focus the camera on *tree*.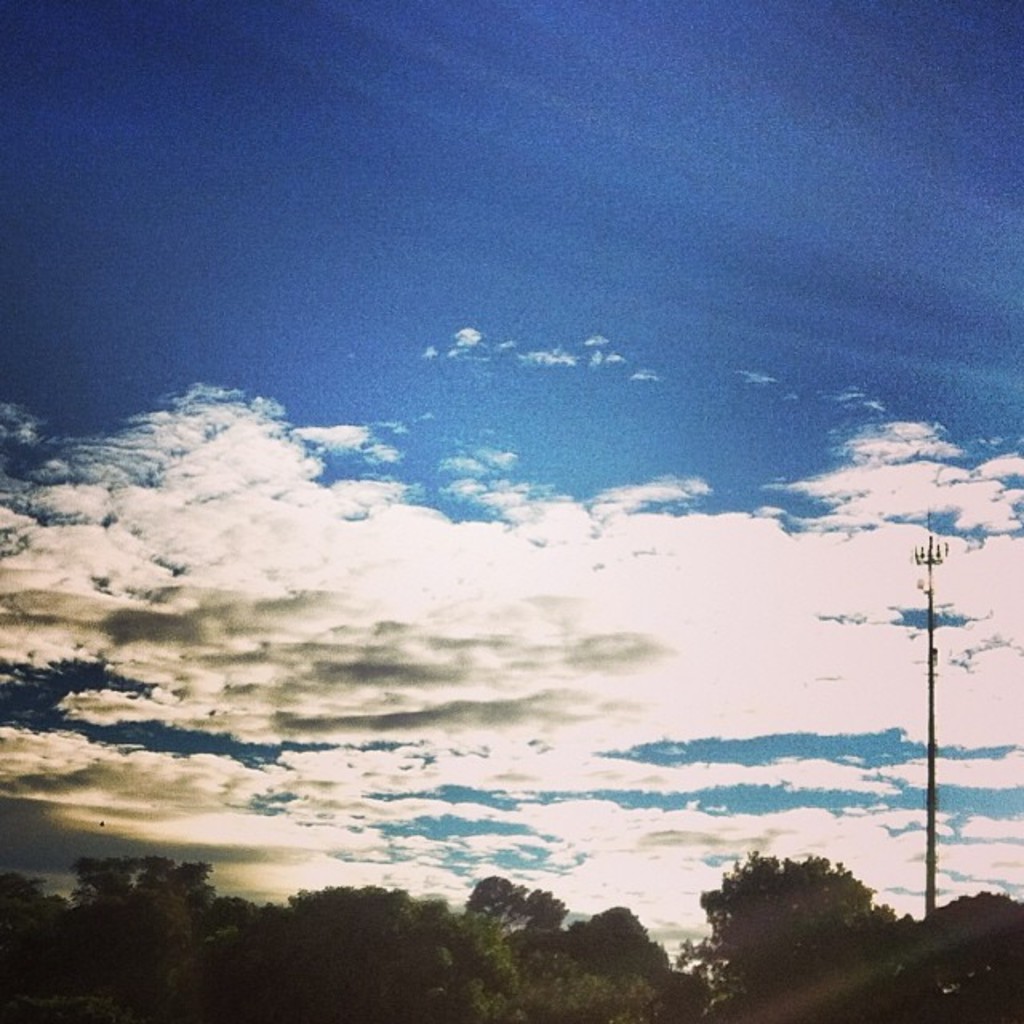
Focus region: [216,874,504,1022].
